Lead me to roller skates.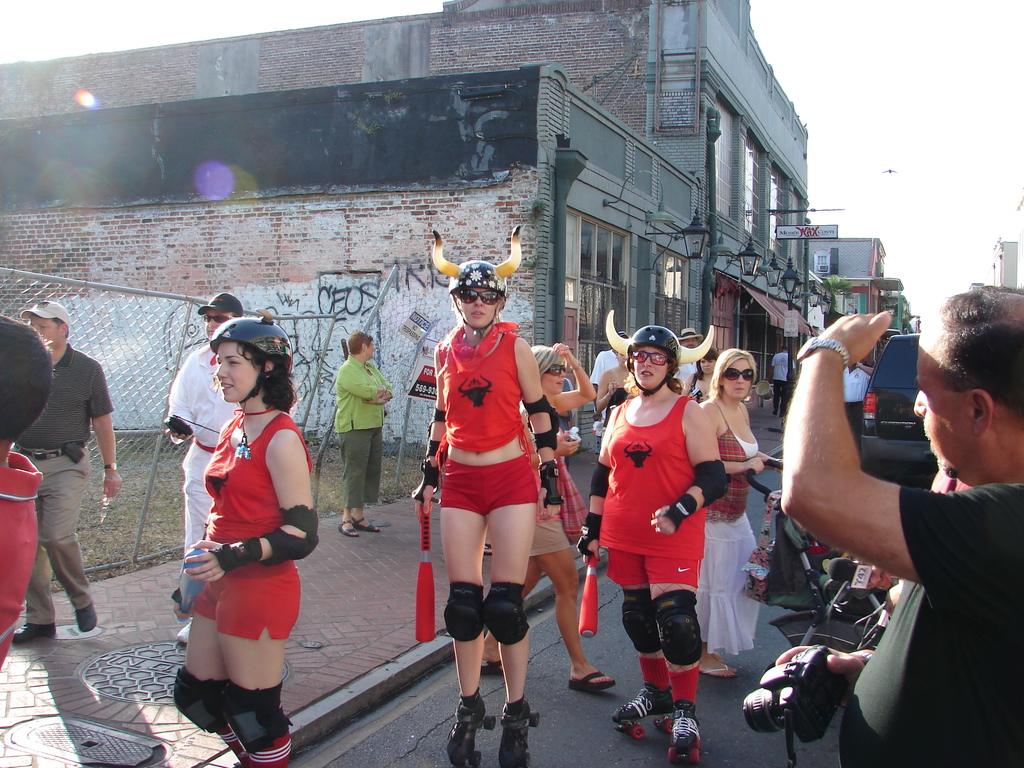
Lead to select_region(612, 679, 674, 733).
